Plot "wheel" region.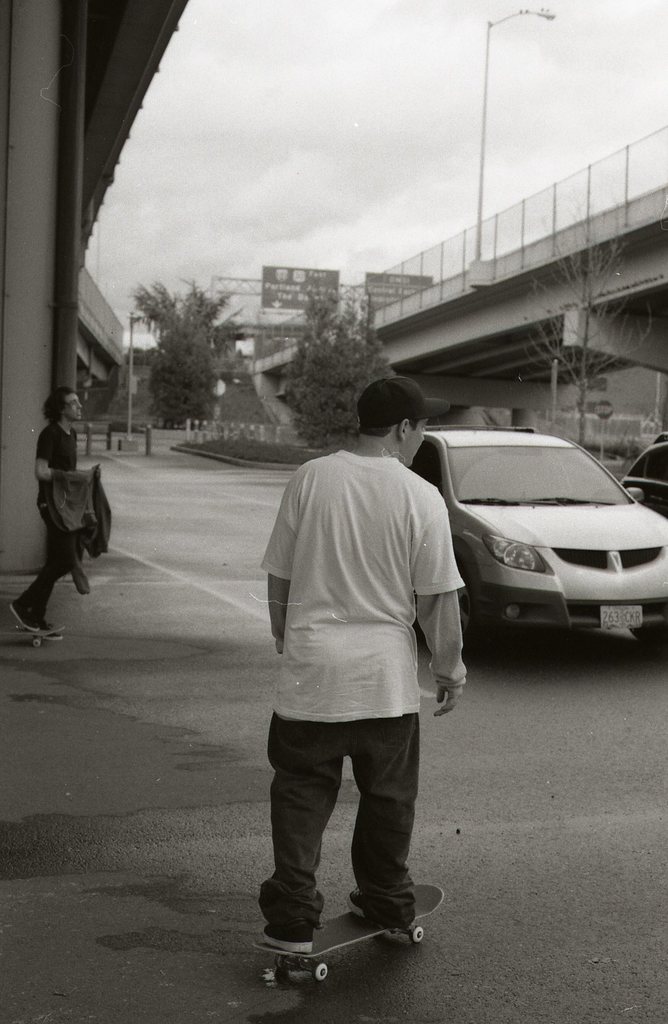
Plotted at select_region(411, 925, 423, 945).
